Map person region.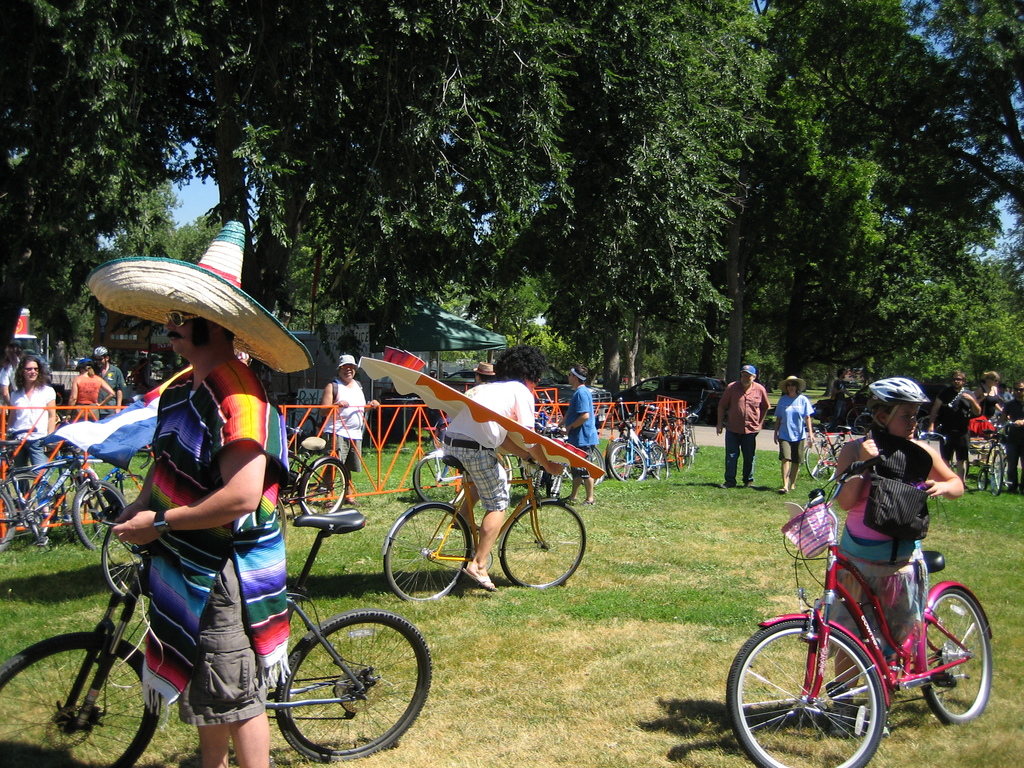
Mapped to 991:374:1023:500.
